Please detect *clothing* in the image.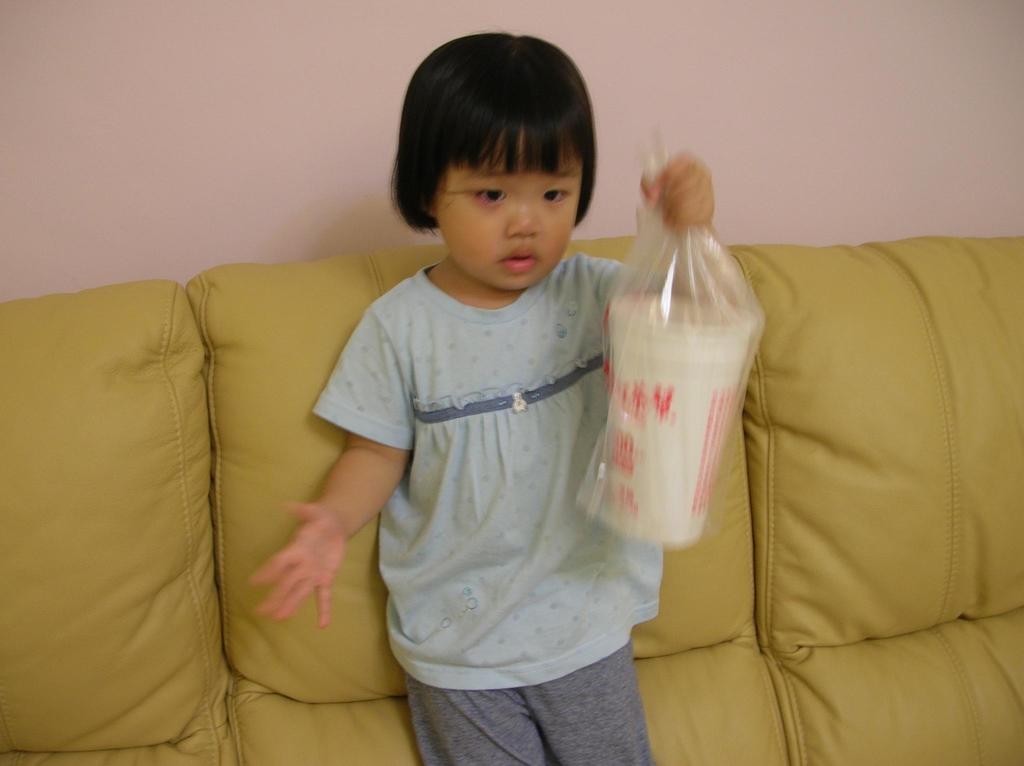
[left=307, top=255, right=664, bottom=765].
